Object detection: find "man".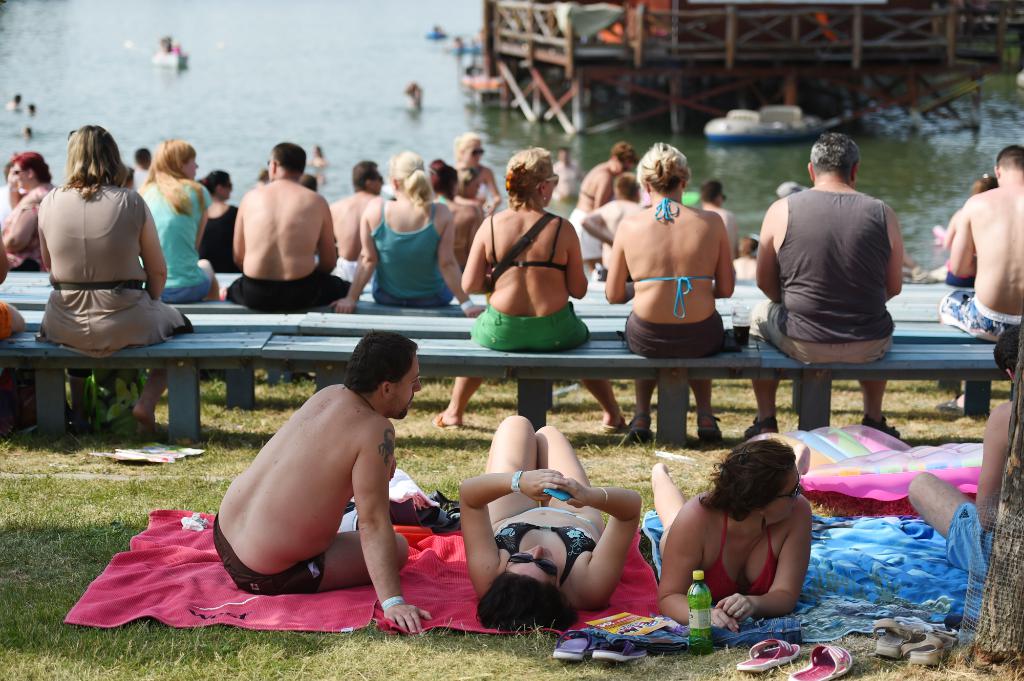
bbox(906, 319, 1023, 574).
